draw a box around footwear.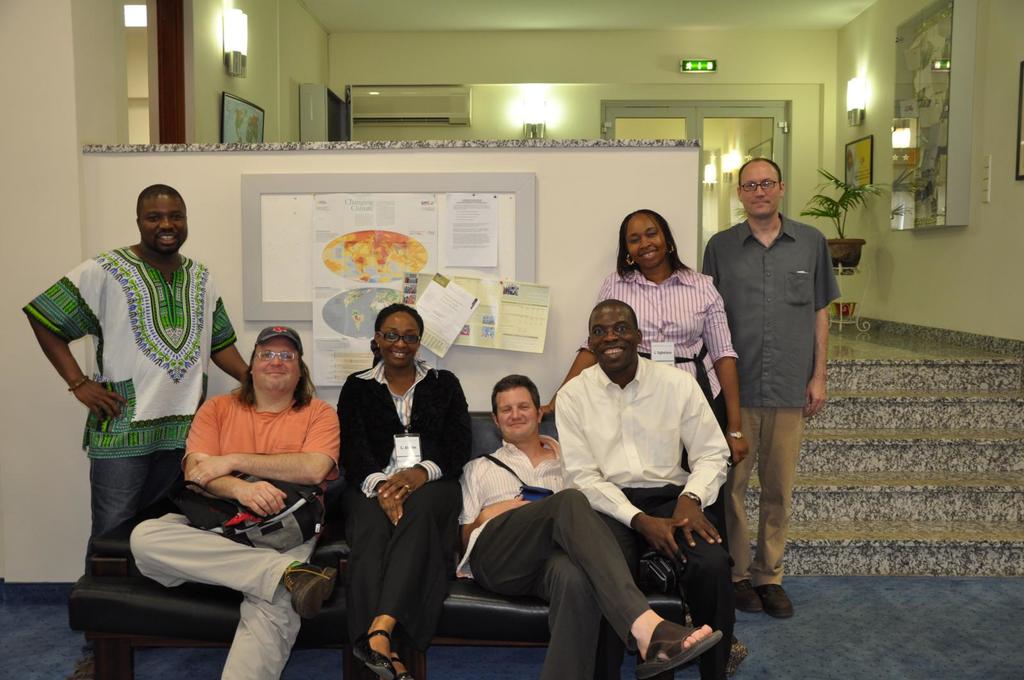
x1=760, y1=580, x2=796, y2=615.
